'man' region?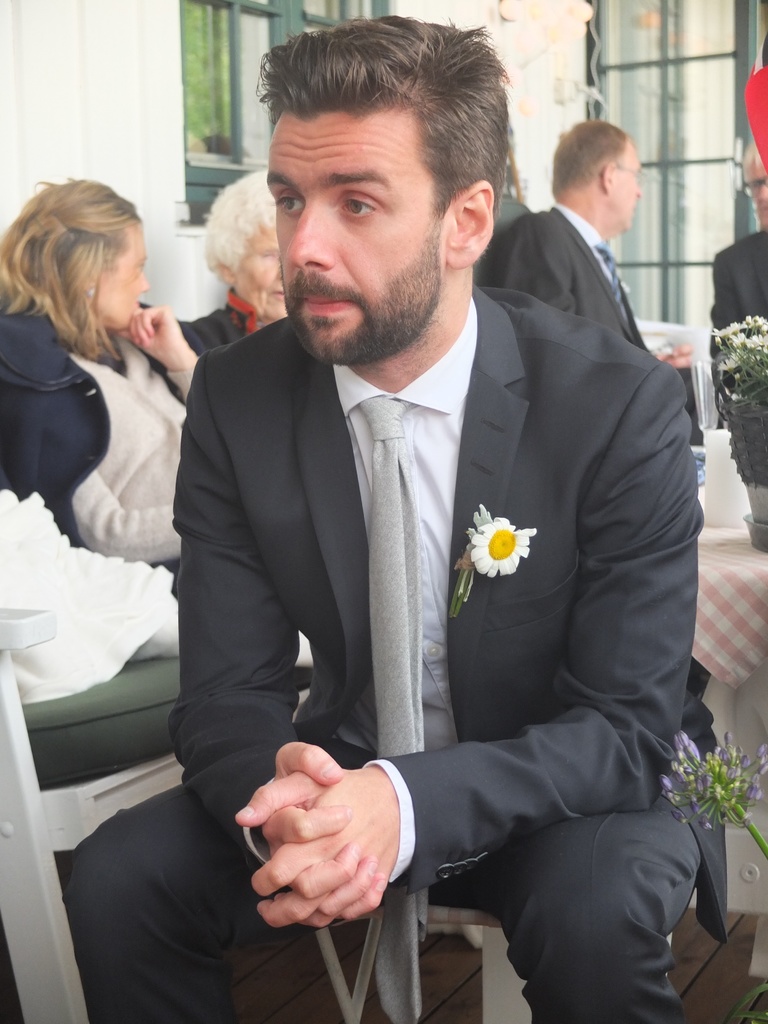
[left=58, top=10, right=727, bottom=1023]
